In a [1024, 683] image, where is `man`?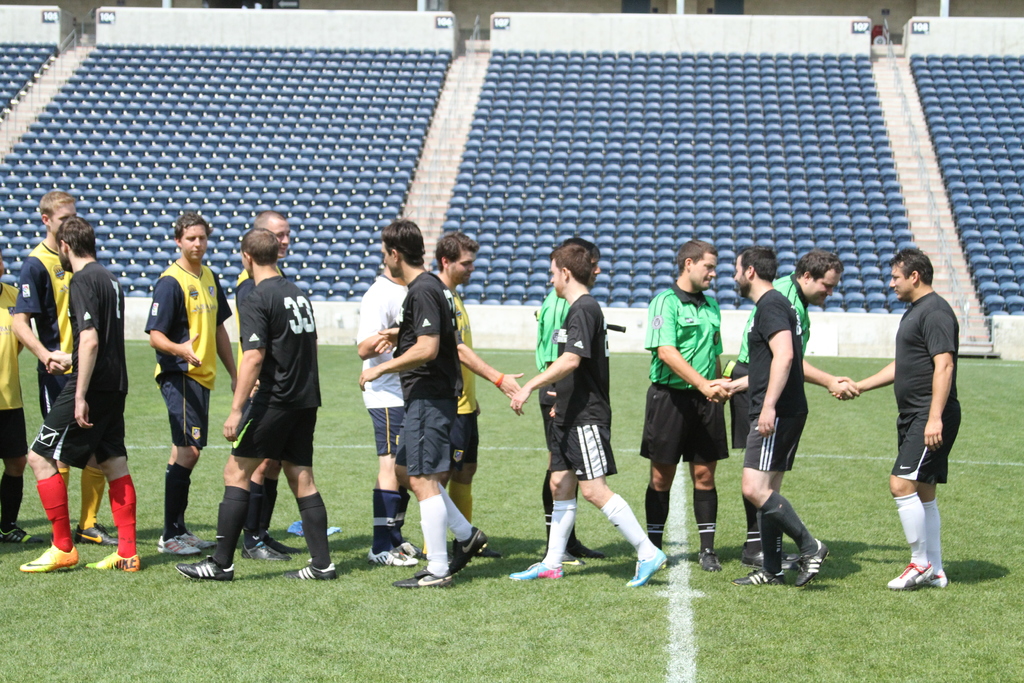
l=726, t=247, r=860, b=568.
